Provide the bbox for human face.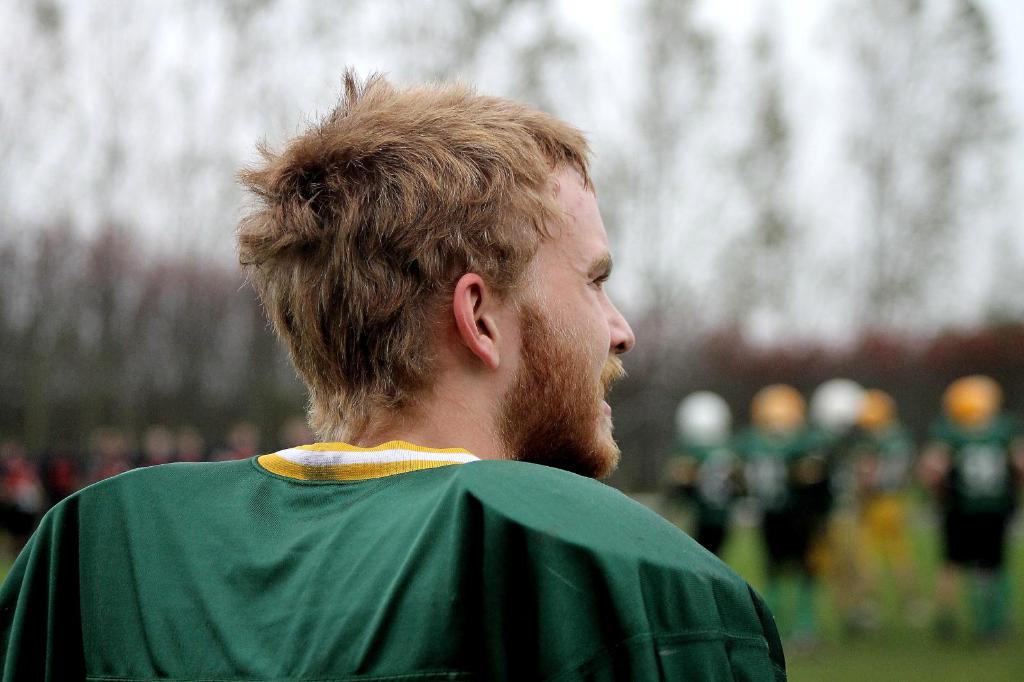
crop(495, 161, 636, 458).
